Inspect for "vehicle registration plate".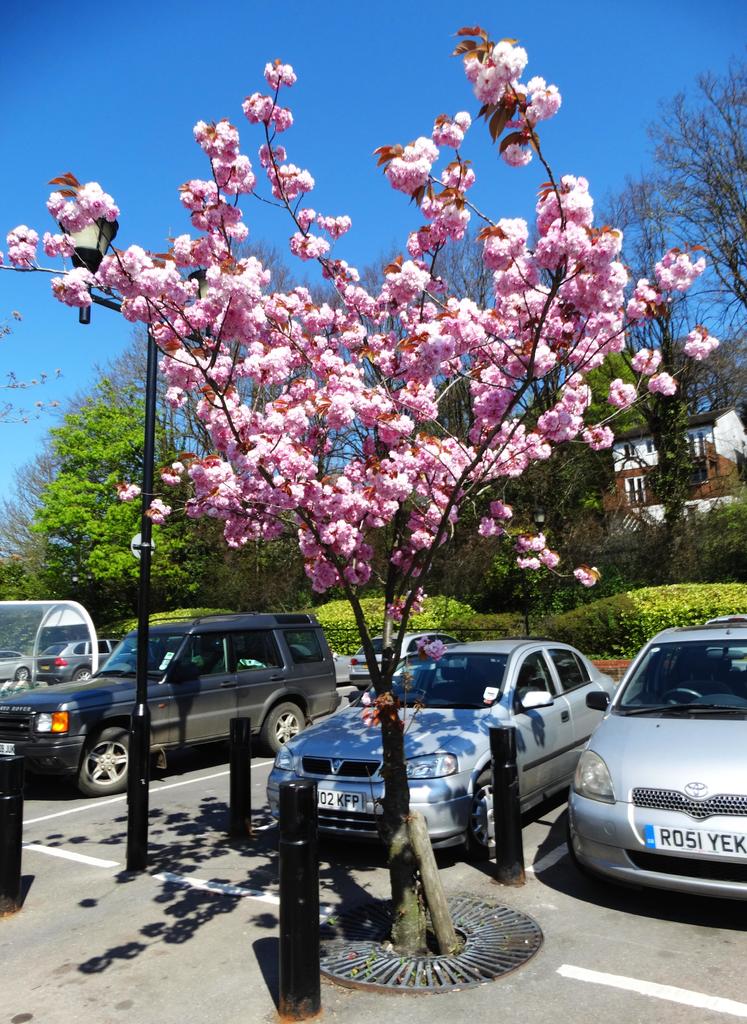
Inspection: bbox(0, 743, 15, 753).
